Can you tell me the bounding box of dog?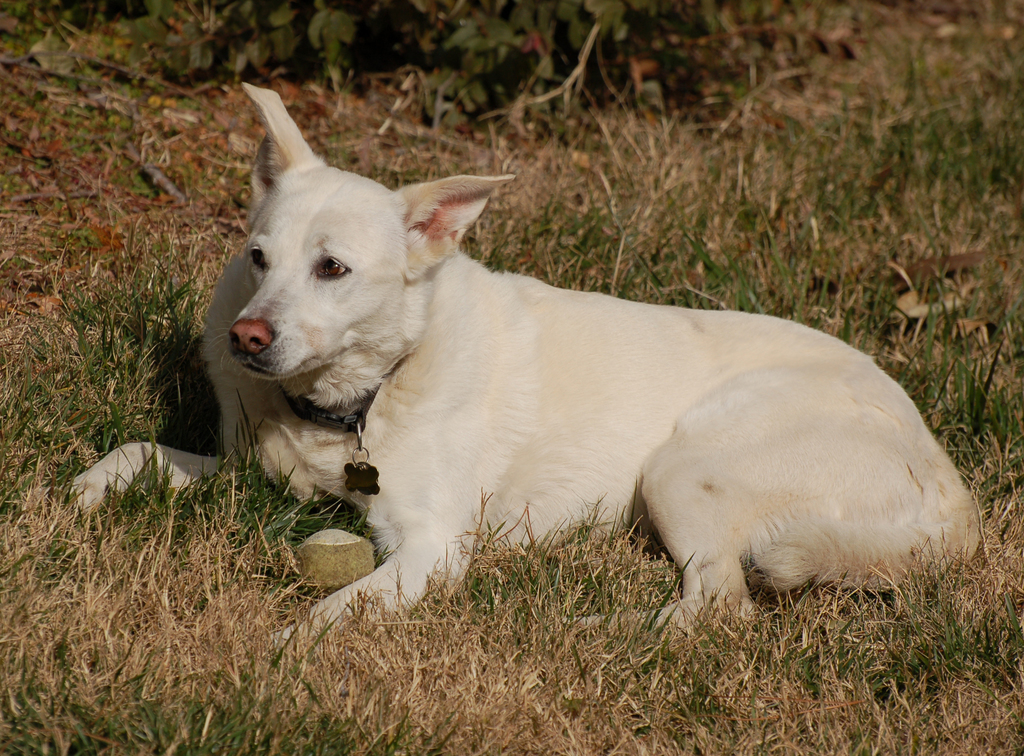
63/72/982/638.
